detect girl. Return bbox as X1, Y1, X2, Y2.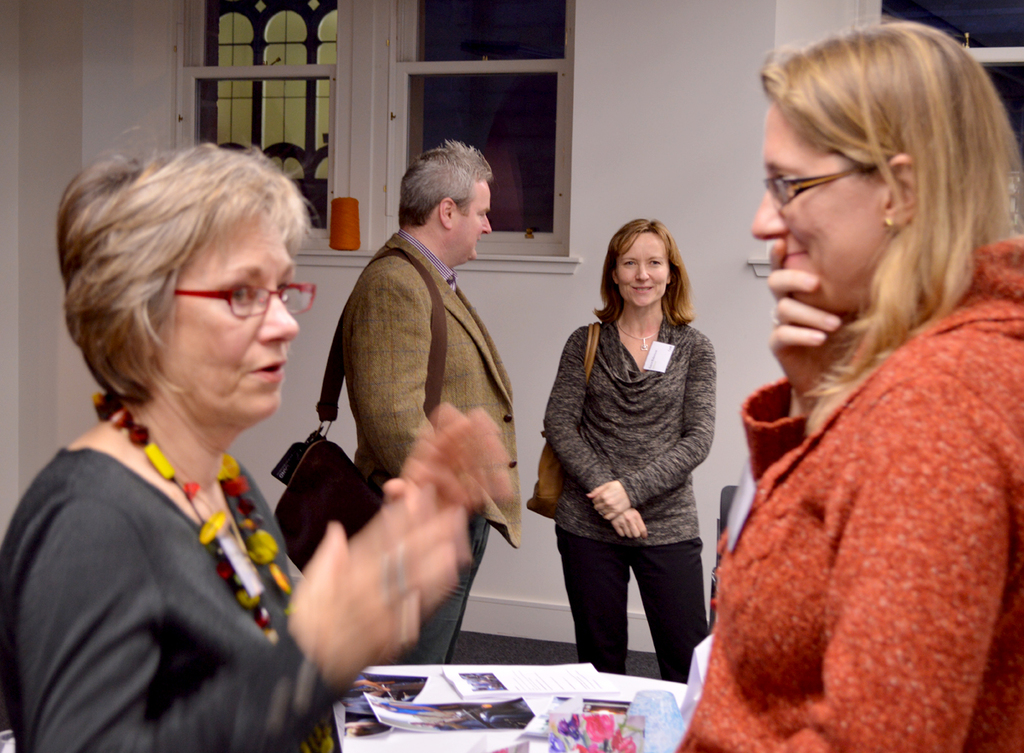
3, 148, 518, 752.
